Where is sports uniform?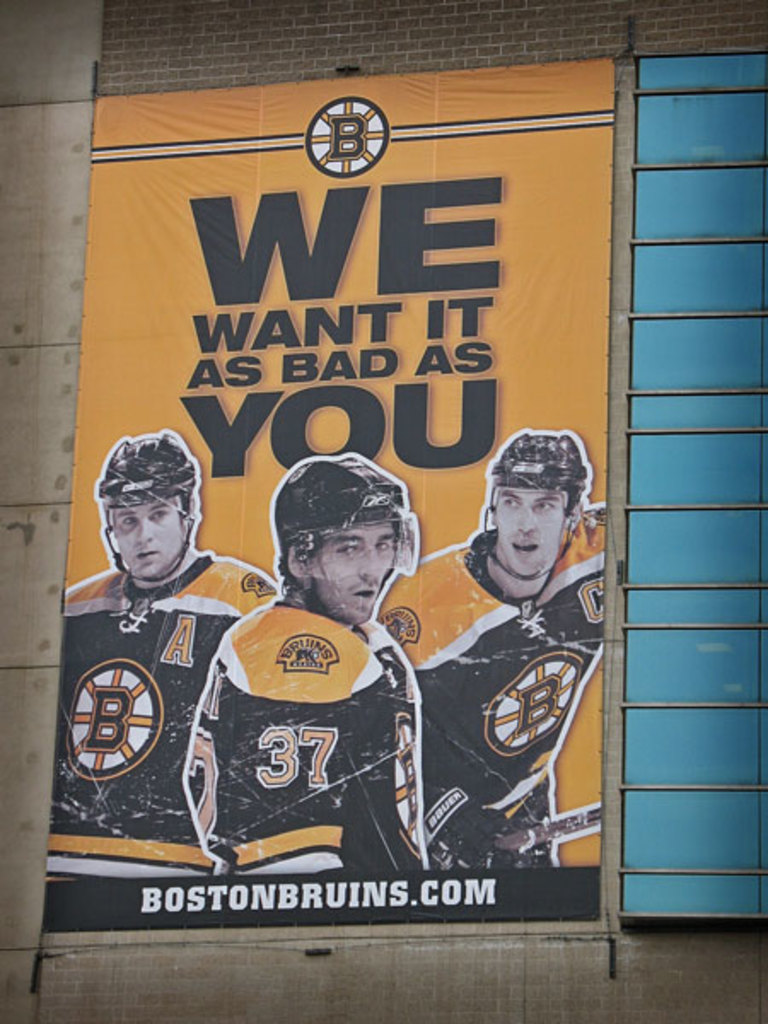
pyautogui.locateOnScreen(389, 422, 618, 889).
